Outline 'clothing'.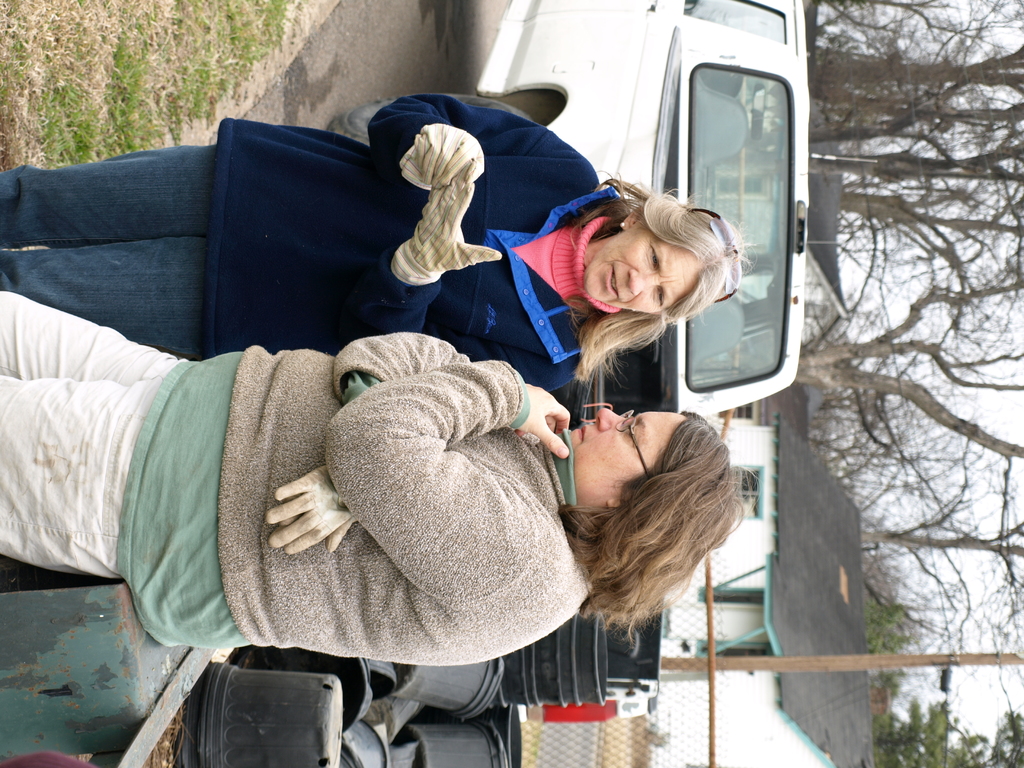
Outline: box=[17, 103, 661, 381].
